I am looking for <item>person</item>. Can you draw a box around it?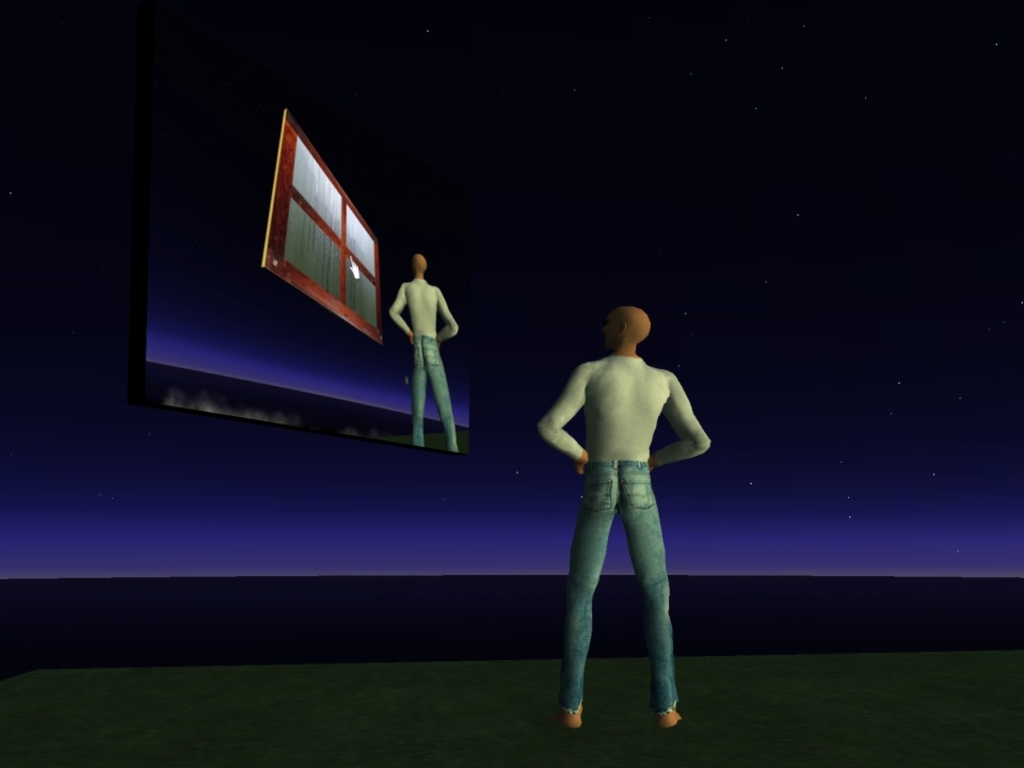
Sure, the bounding box is bbox=(535, 309, 711, 732).
